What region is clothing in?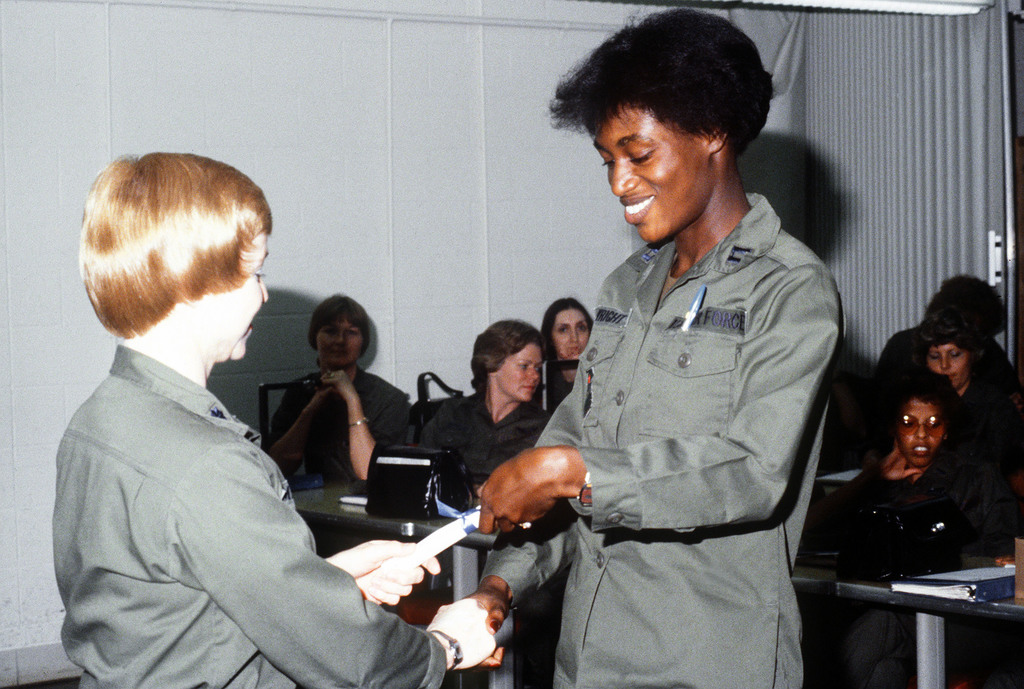
(x1=836, y1=438, x2=1023, y2=552).
